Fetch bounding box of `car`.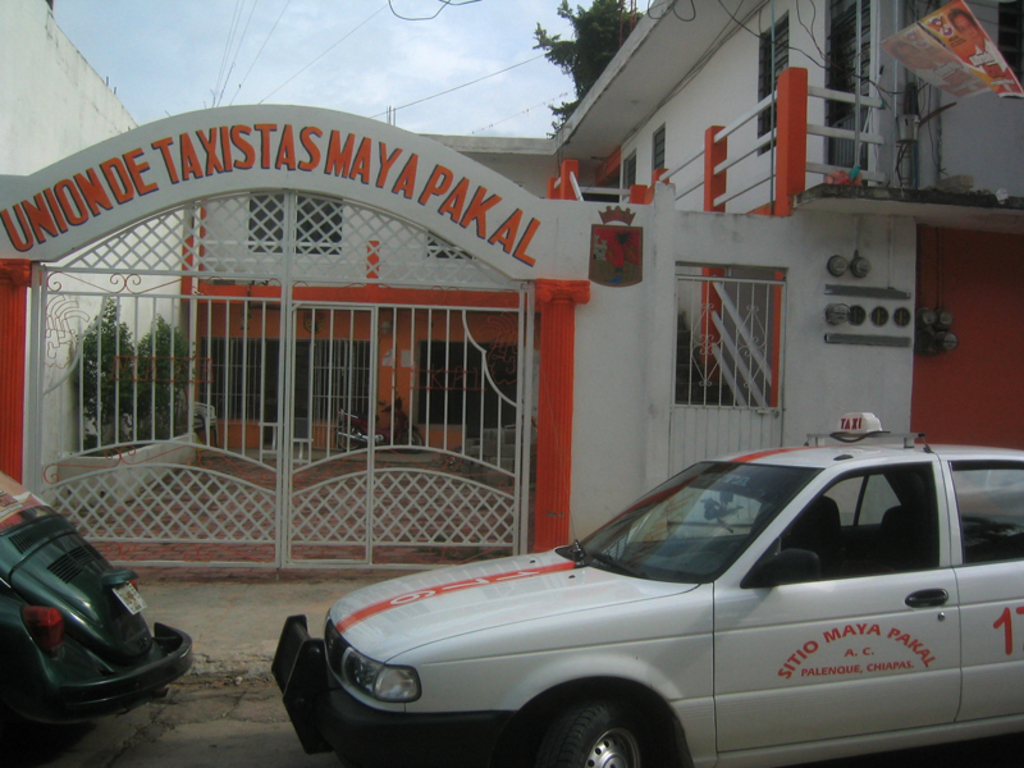
Bbox: 0:466:197:759.
